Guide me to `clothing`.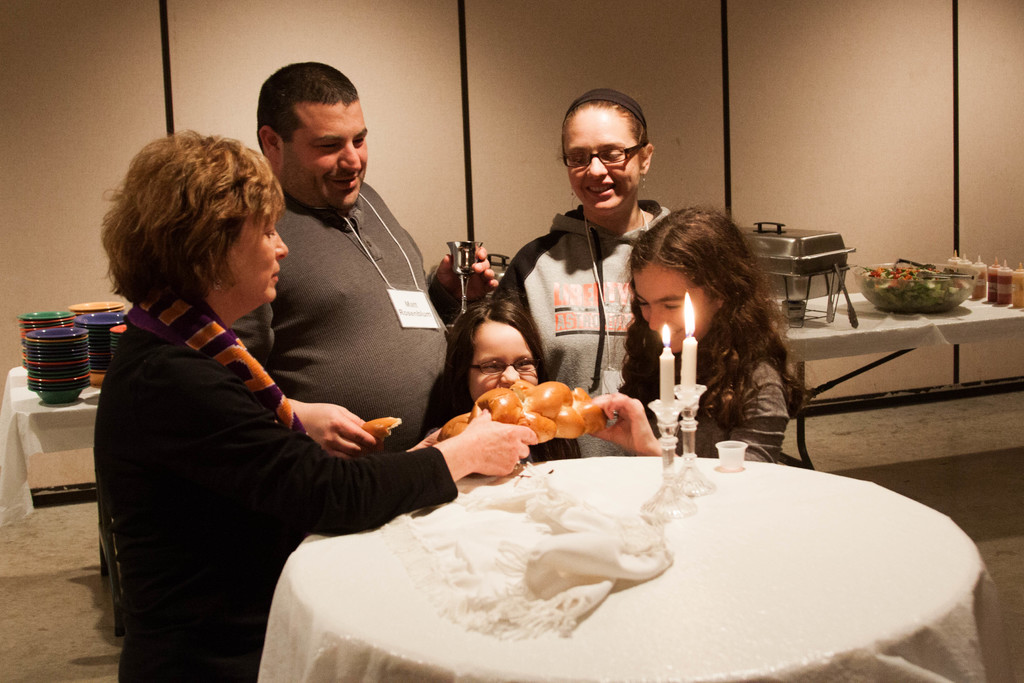
Guidance: <bbox>673, 333, 790, 462</bbox>.
